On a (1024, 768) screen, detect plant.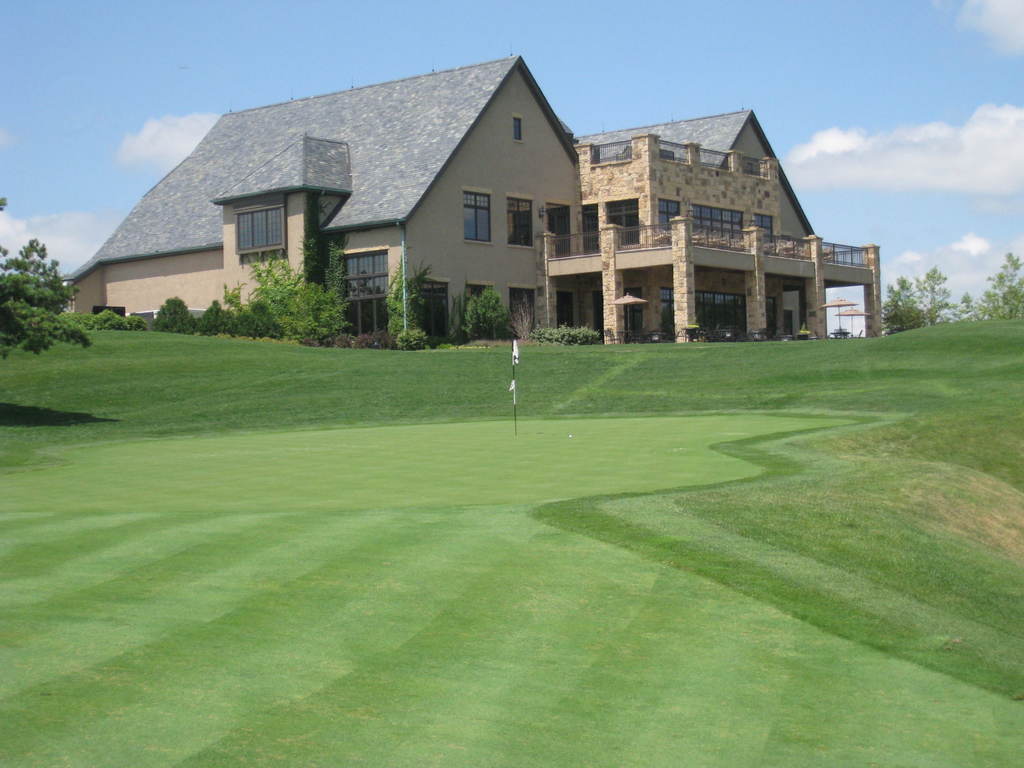
531 323 597 346.
